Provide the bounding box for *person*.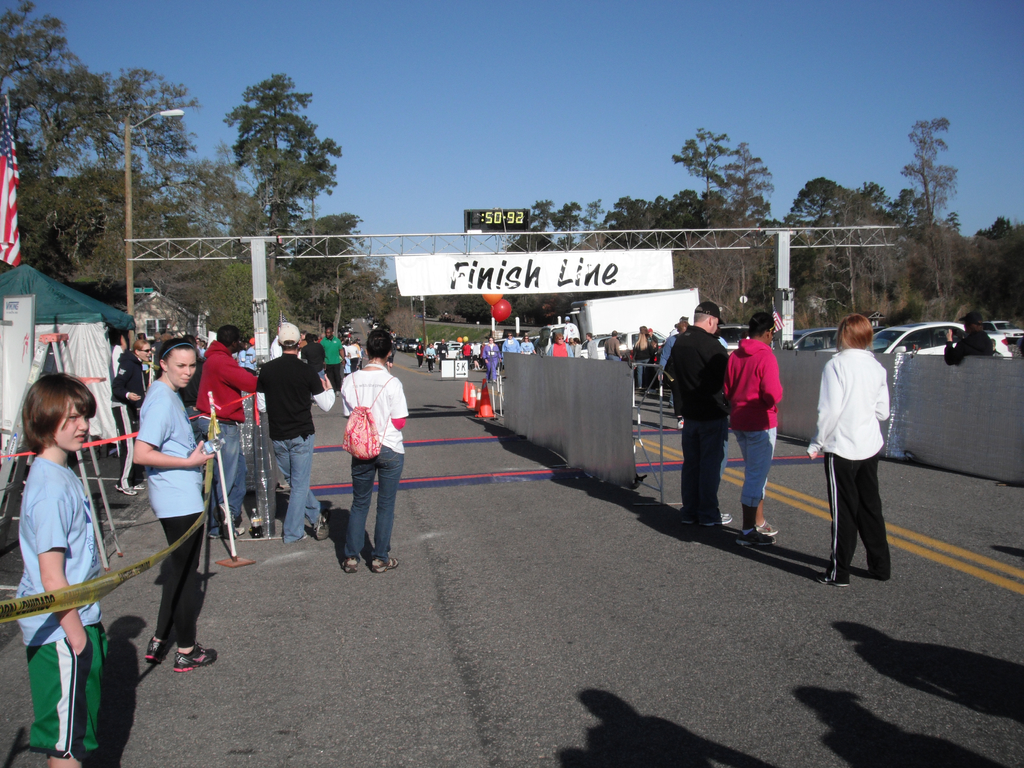
[left=415, top=347, right=425, bottom=367].
